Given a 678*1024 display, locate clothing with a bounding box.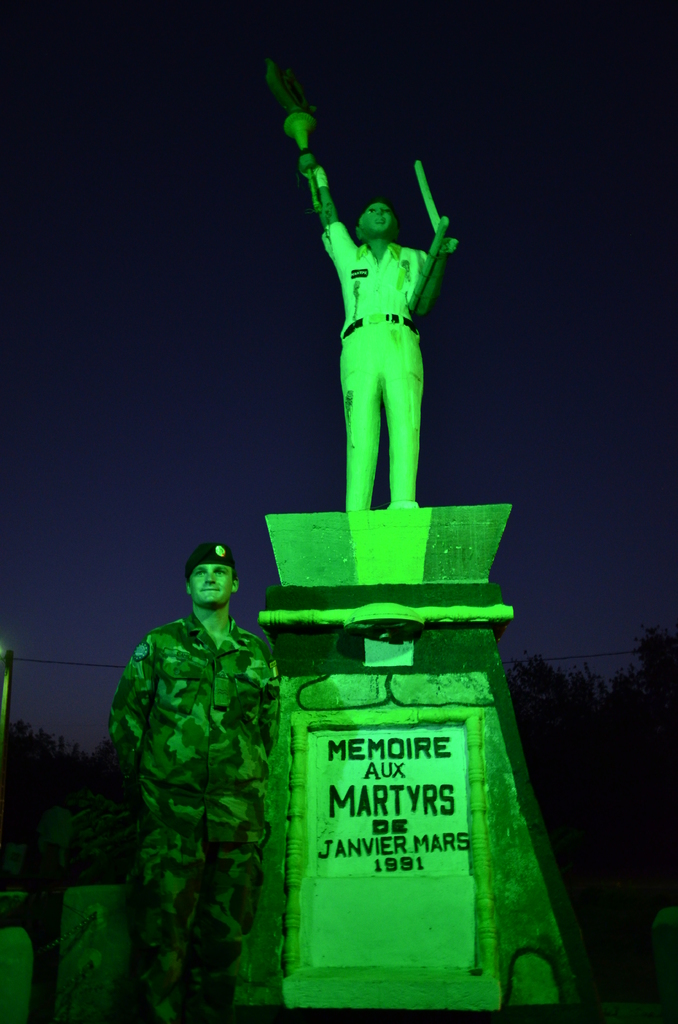
Located: box=[114, 619, 287, 1023].
